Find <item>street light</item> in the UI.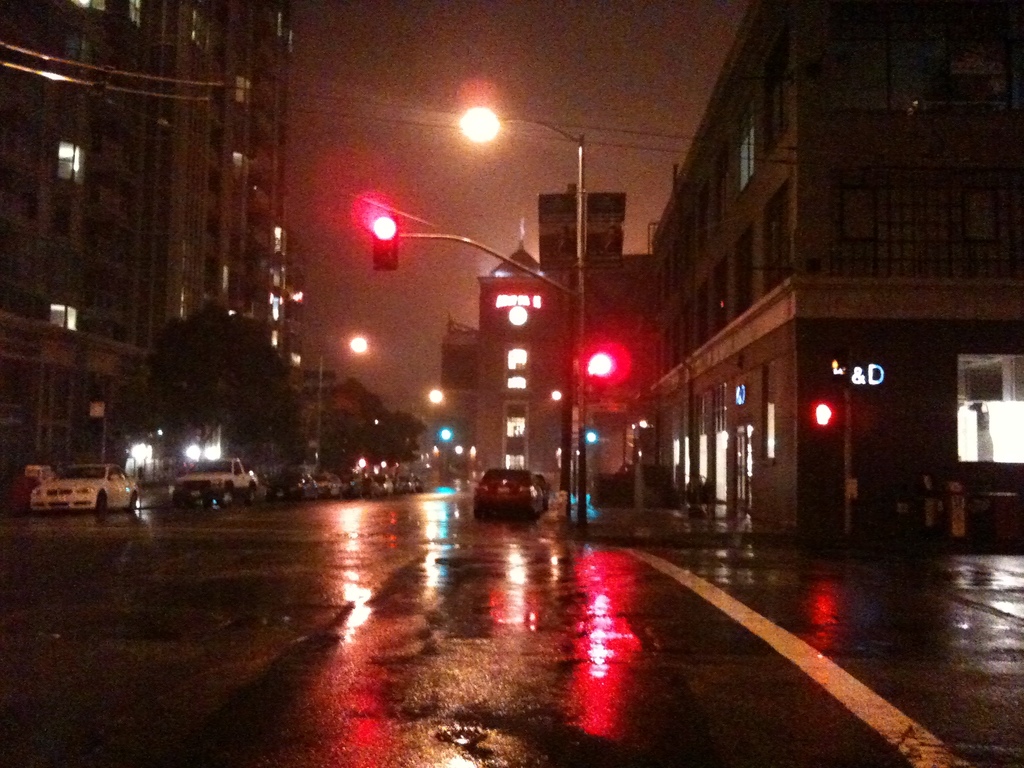
UI element at 372,214,580,525.
